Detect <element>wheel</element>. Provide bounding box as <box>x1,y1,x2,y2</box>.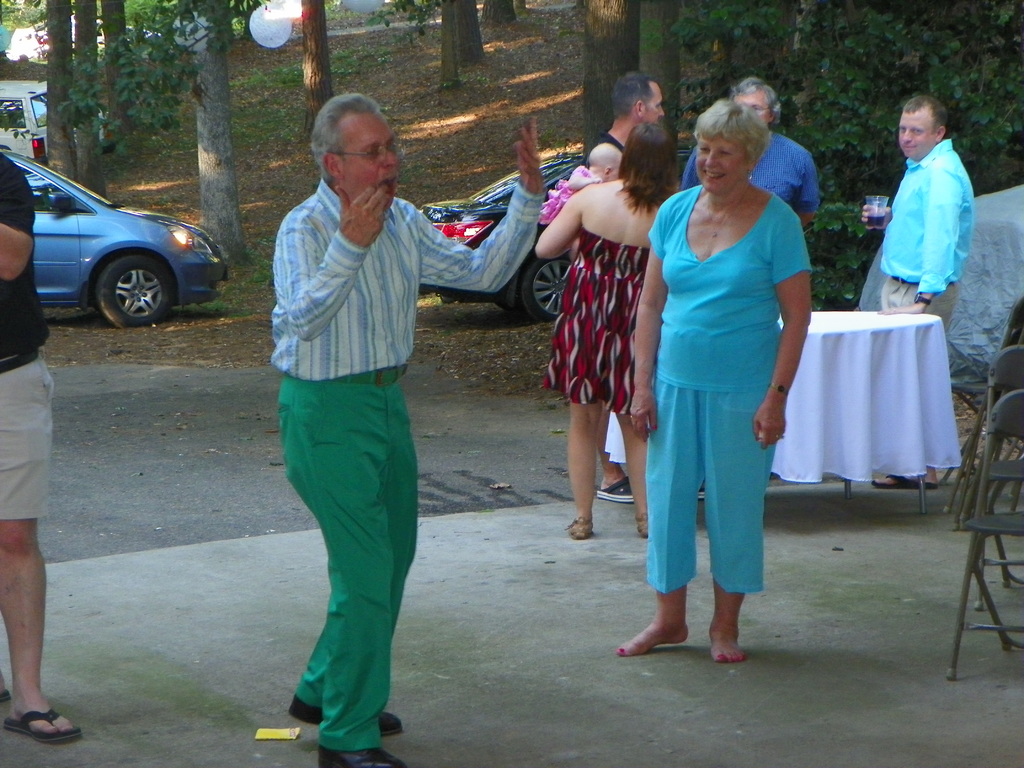
<box>524,248,566,321</box>.
